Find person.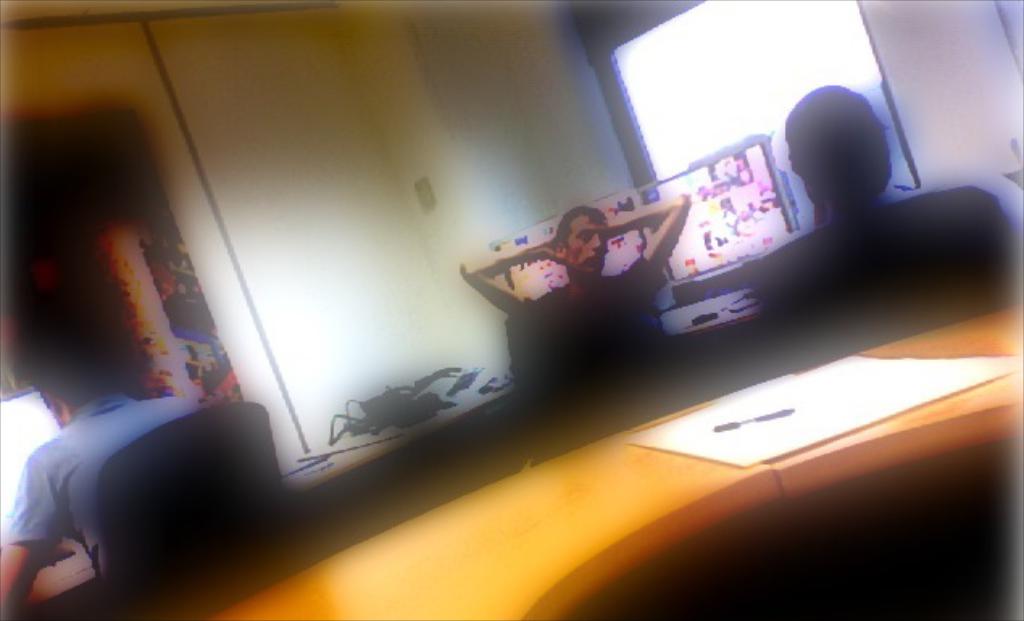
<bbox>0, 302, 205, 619</bbox>.
